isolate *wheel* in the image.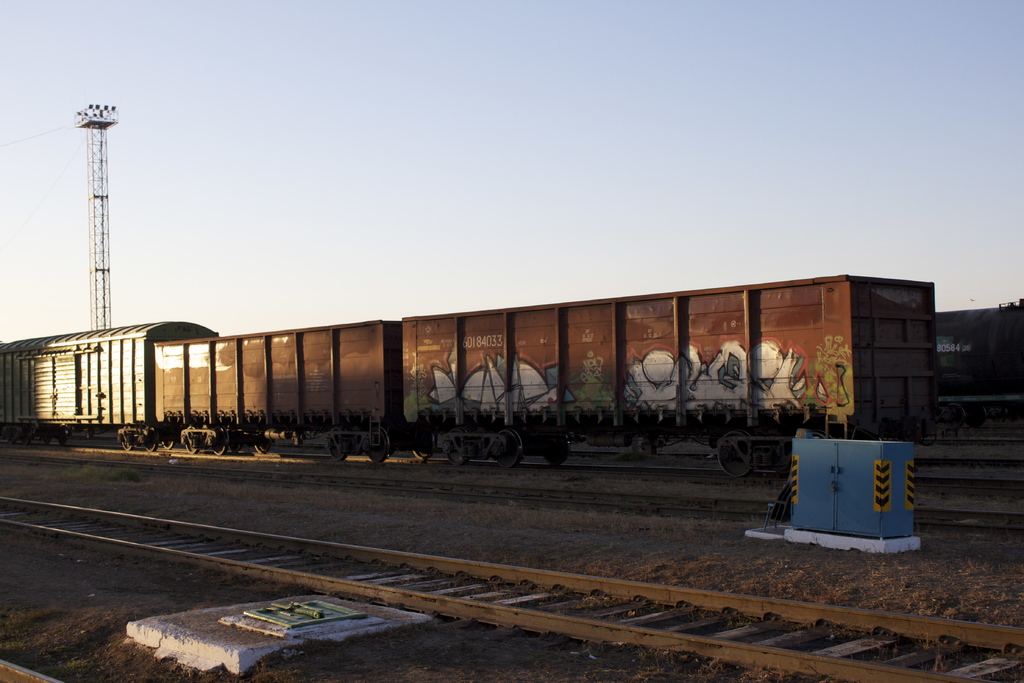
Isolated region: x1=253, y1=439, x2=270, y2=456.
